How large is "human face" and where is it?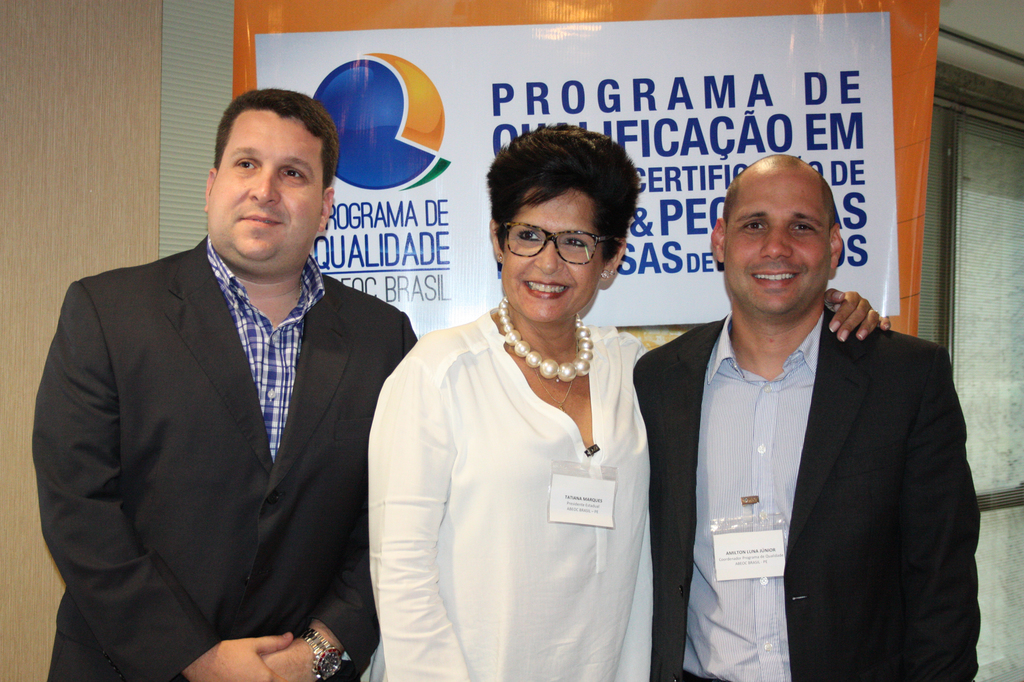
Bounding box: 205 107 323 267.
